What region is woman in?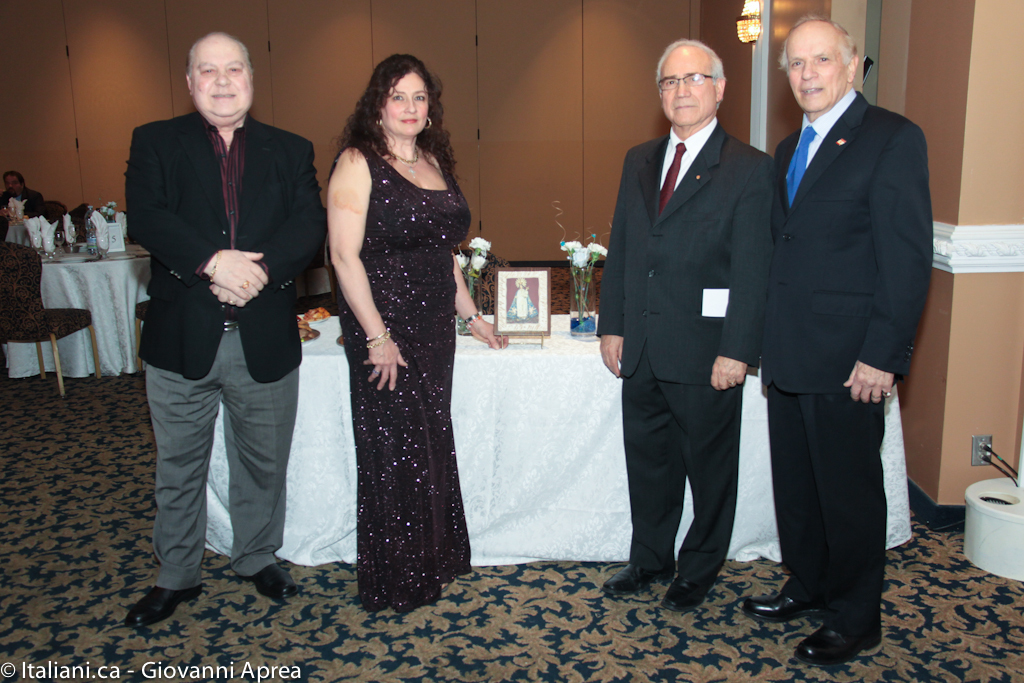
BBox(325, 67, 502, 630).
